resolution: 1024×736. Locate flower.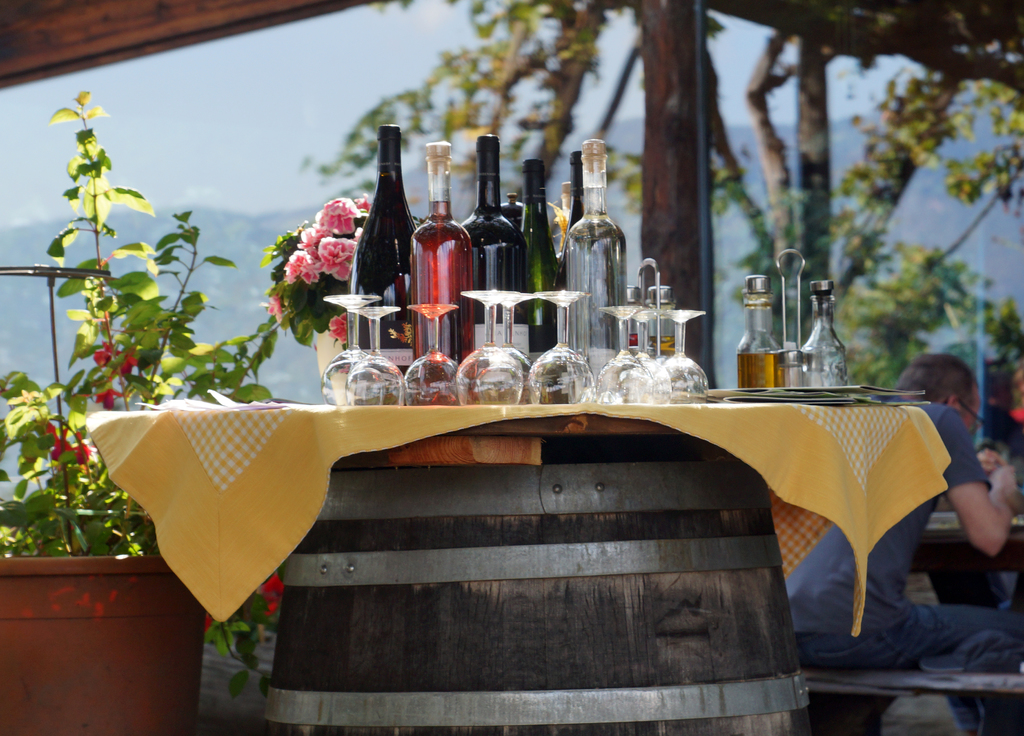
detection(85, 344, 114, 367).
